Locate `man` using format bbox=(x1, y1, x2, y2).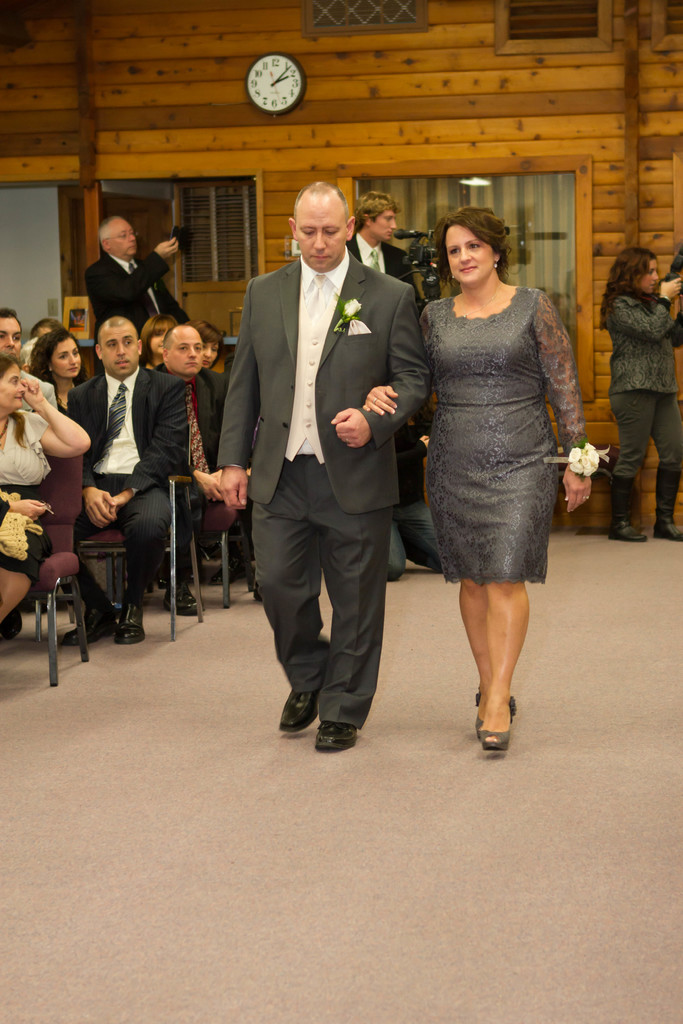
bbox=(217, 166, 430, 753).
